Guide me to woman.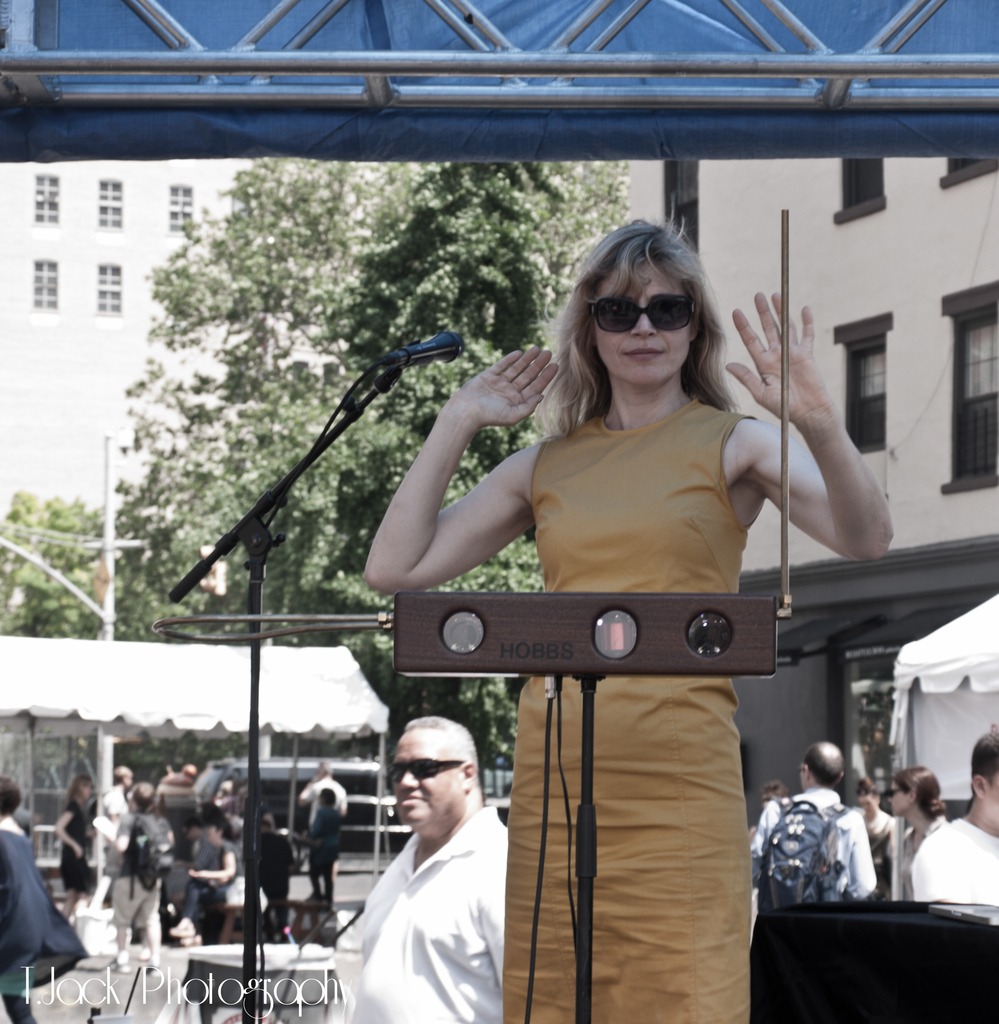
Guidance: bbox(378, 248, 849, 945).
